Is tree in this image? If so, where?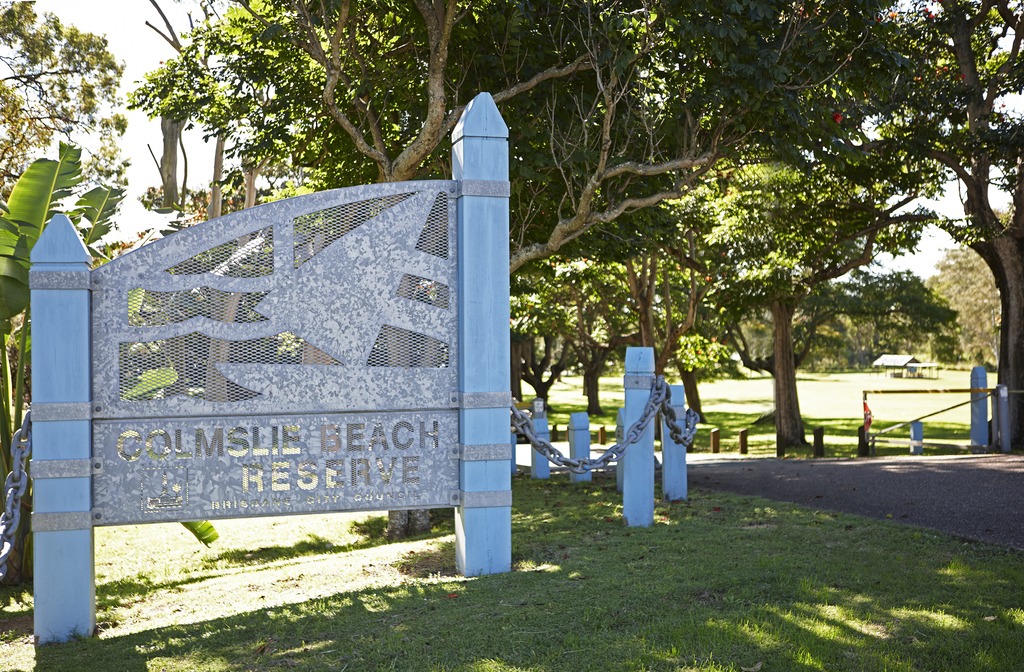
Yes, at 689:0:1023:440.
